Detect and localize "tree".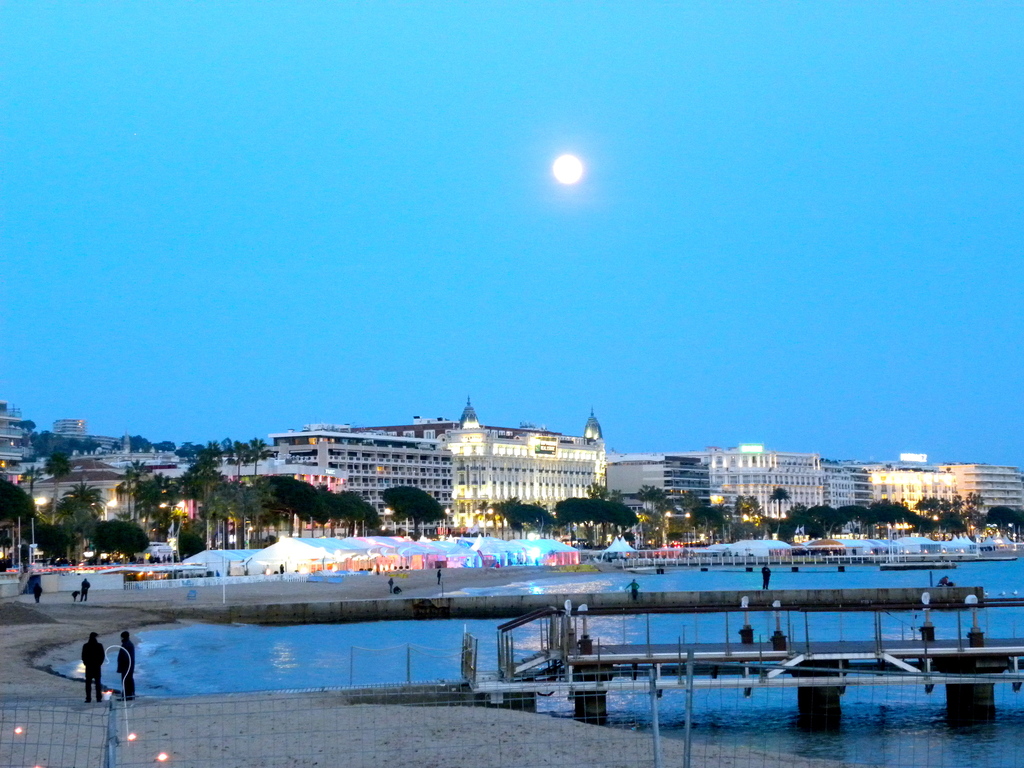
Localized at <bbox>255, 474, 296, 547</bbox>.
